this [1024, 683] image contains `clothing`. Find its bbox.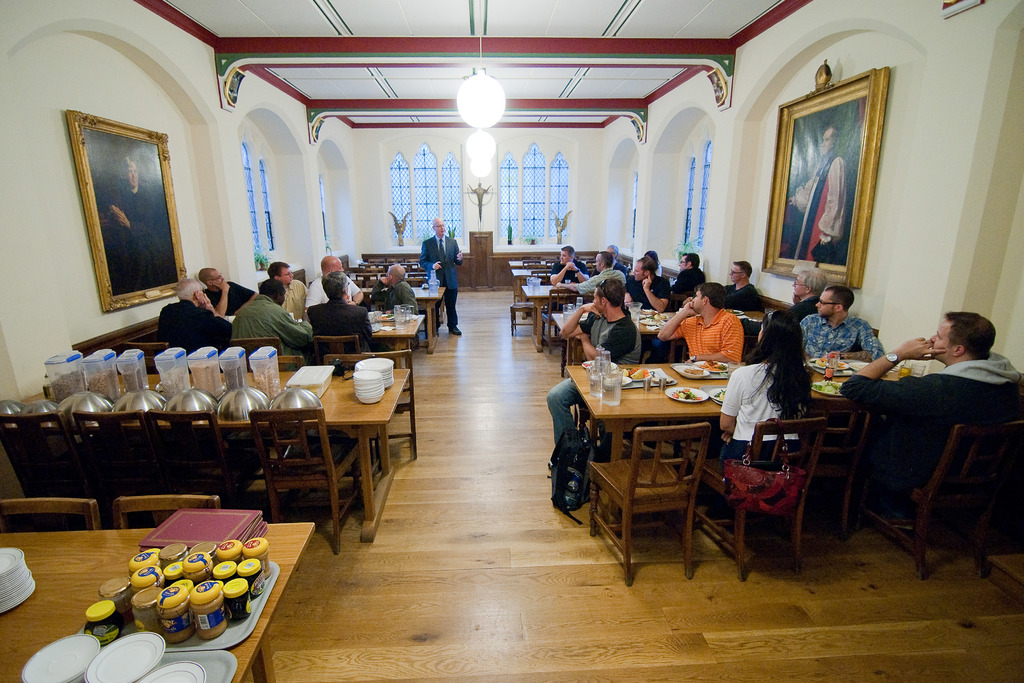
[675,308,744,361].
